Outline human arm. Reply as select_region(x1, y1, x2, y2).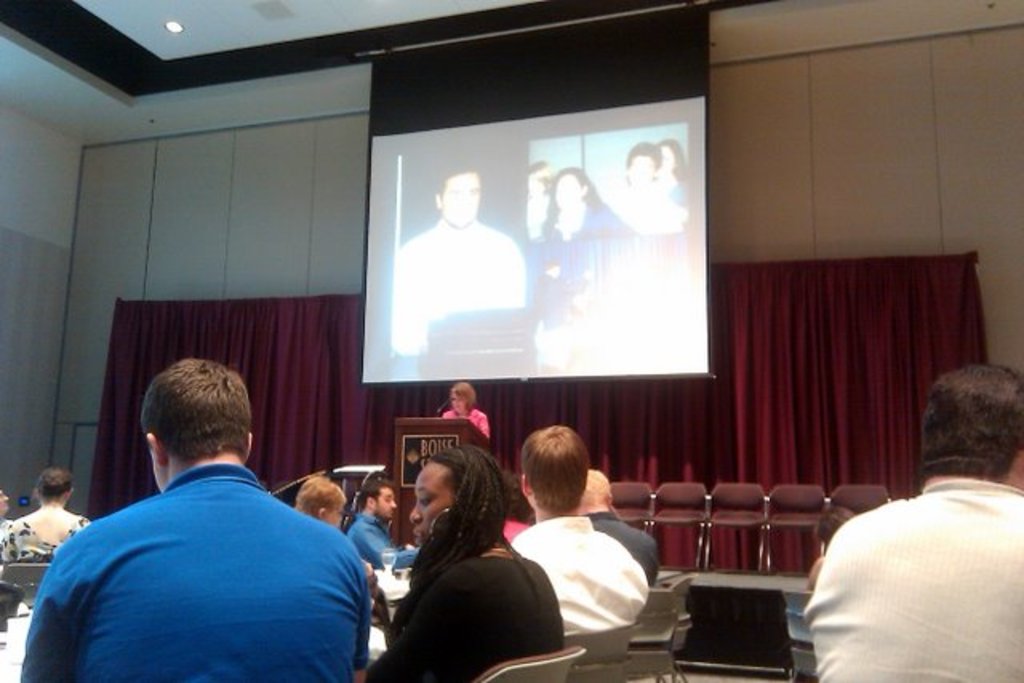
select_region(638, 547, 656, 589).
